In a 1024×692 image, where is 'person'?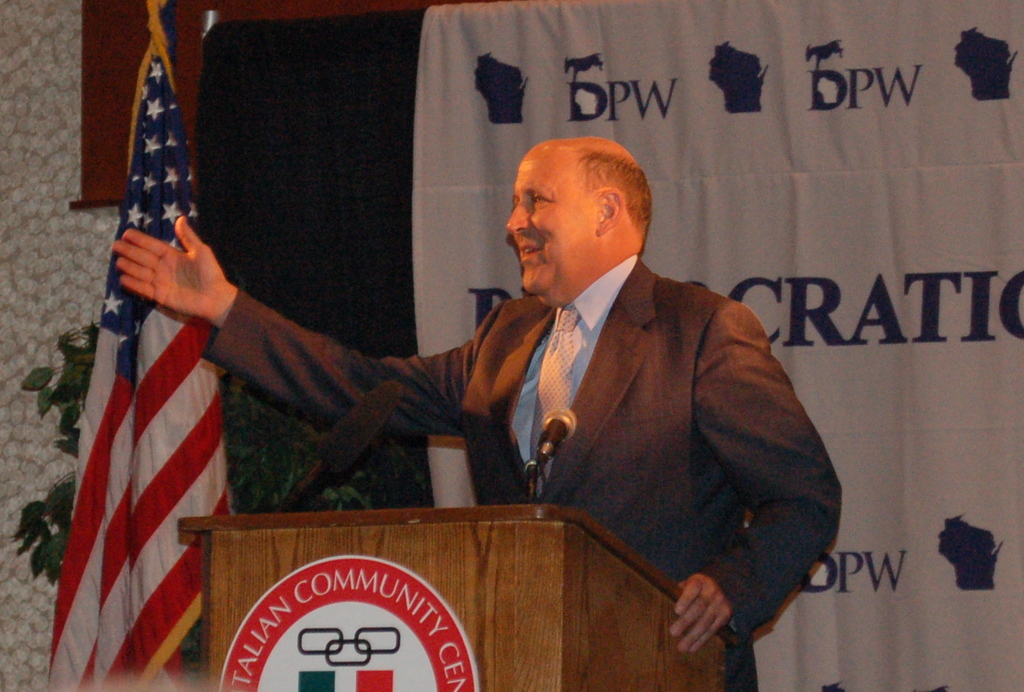
select_region(330, 128, 821, 663).
